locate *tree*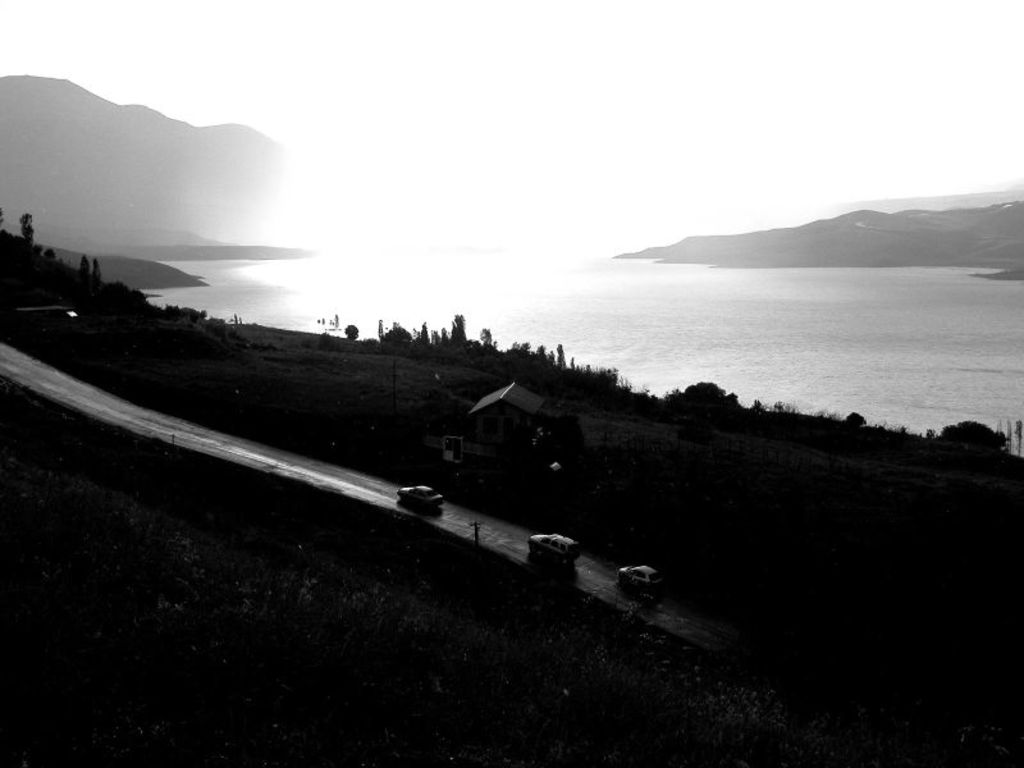
(left=851, top=406, right=879, bottom=429)
